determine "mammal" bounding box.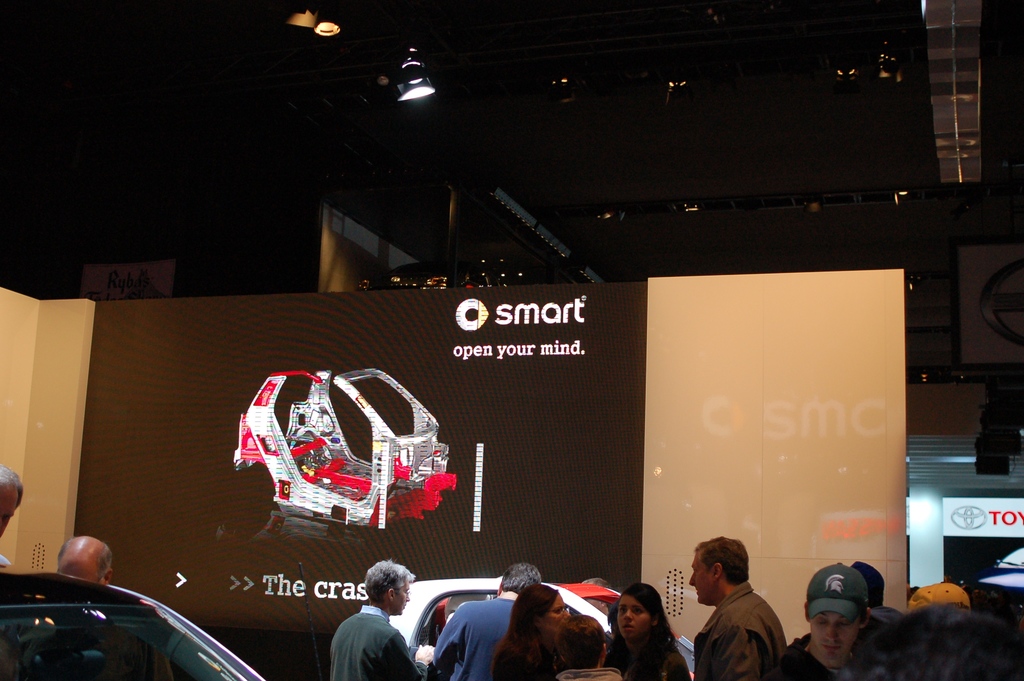
Determined: x1=609 y1=575 x2=691 y2=680.
